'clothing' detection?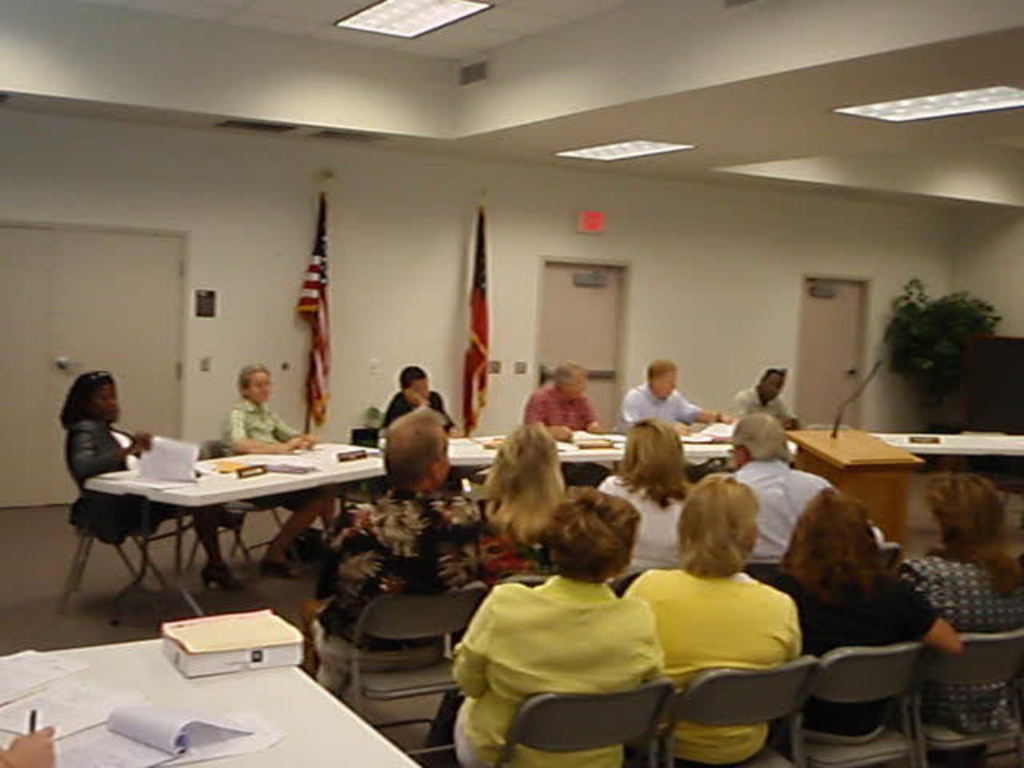
[456, 558, 688, 752]
